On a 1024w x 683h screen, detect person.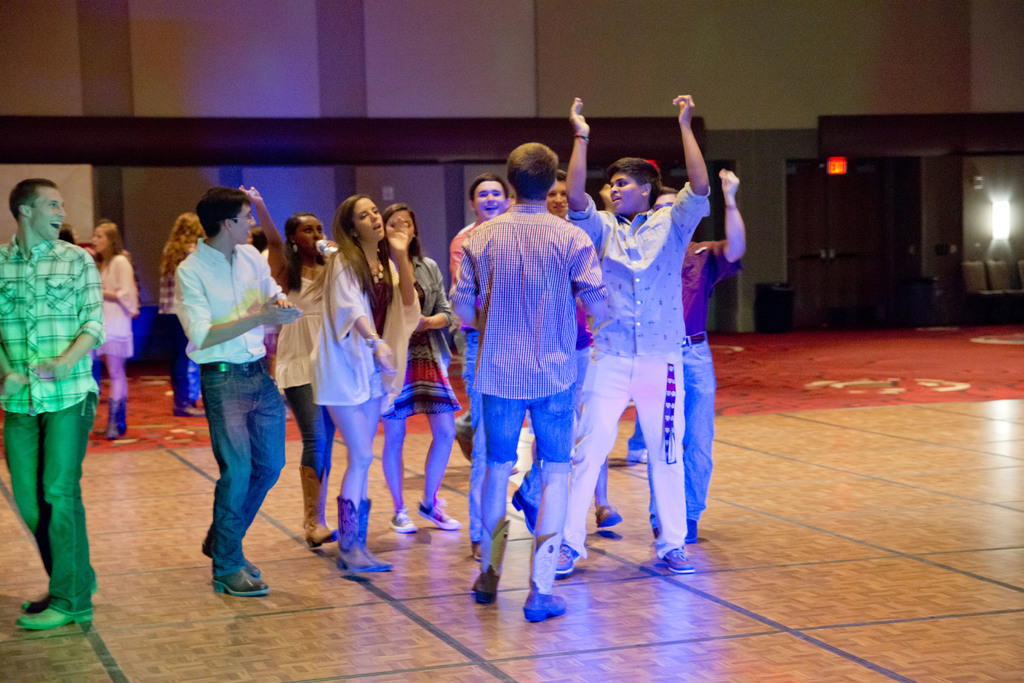
{"x1": 451, "y1": 136, "x2": 623, "y2": 634}.
